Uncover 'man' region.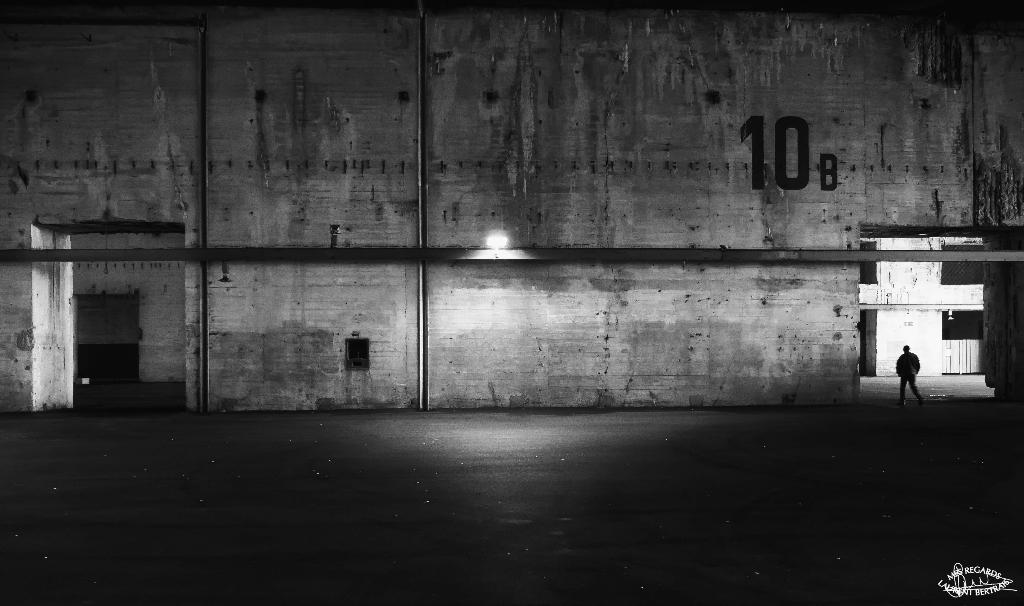
Uncovered: 897:347:920:404.
